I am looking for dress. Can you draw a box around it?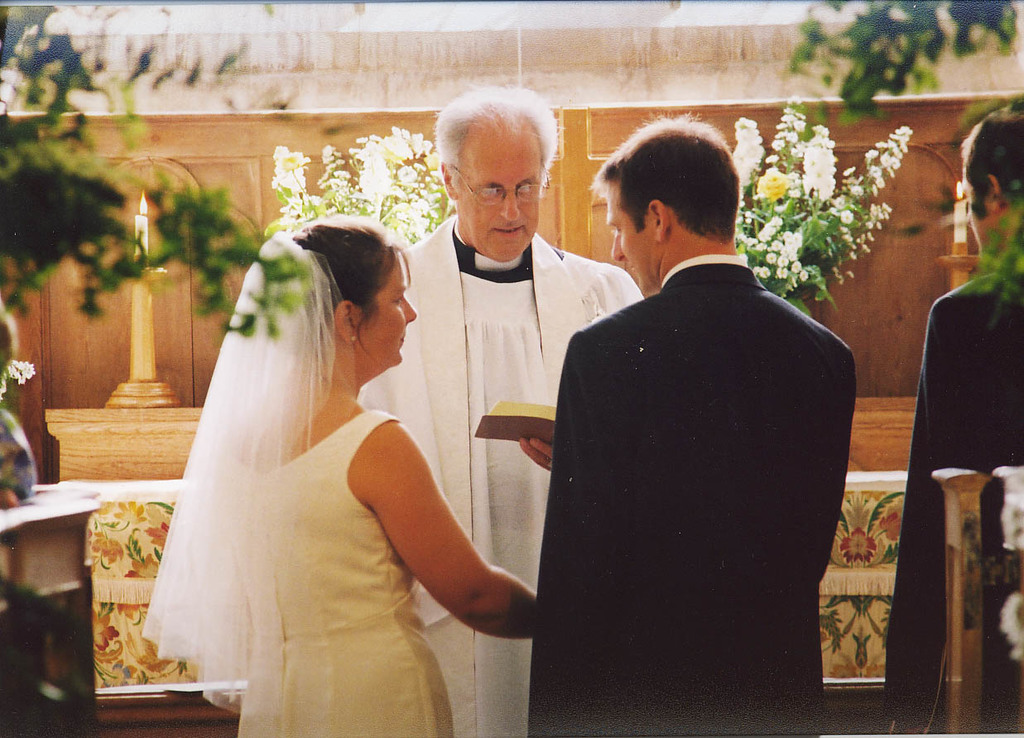
Sure, the bounding box is region(138, 233, 460, 737).
